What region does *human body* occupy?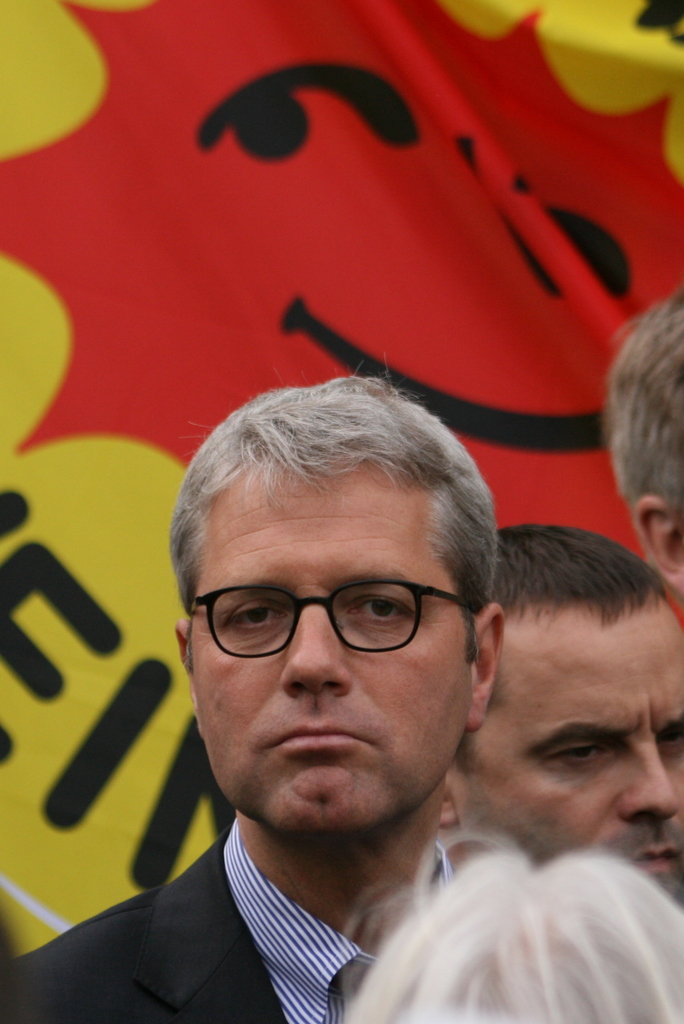
437,528,683,908.
